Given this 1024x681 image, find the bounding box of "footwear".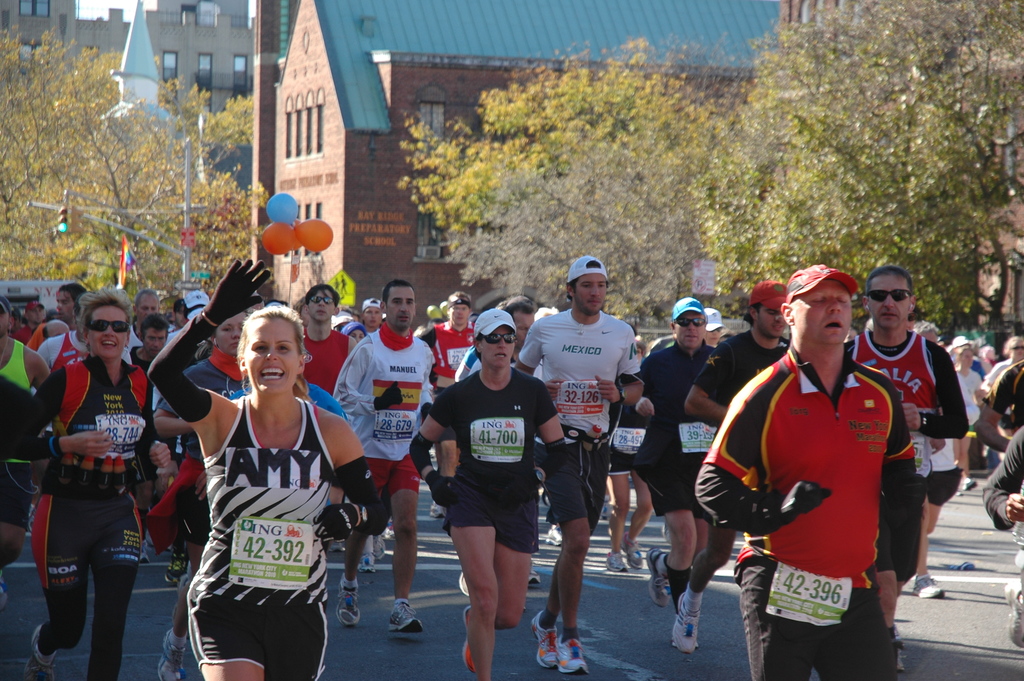
Rect(915, 577, 949, 602).
